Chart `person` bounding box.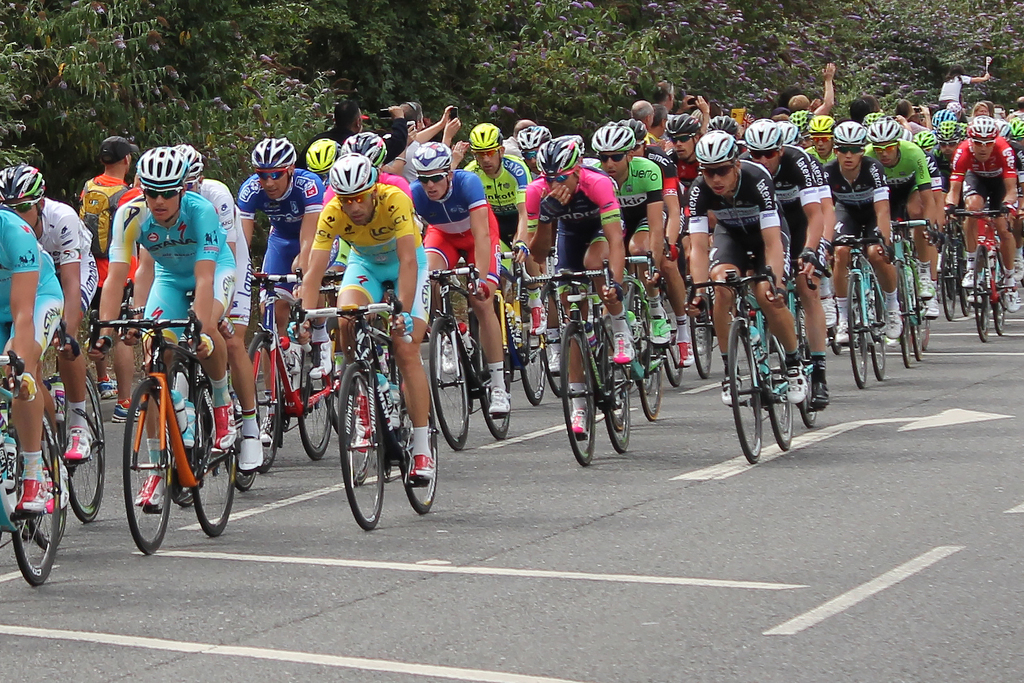
Charted: bbox(0, 164, 107, 466).
